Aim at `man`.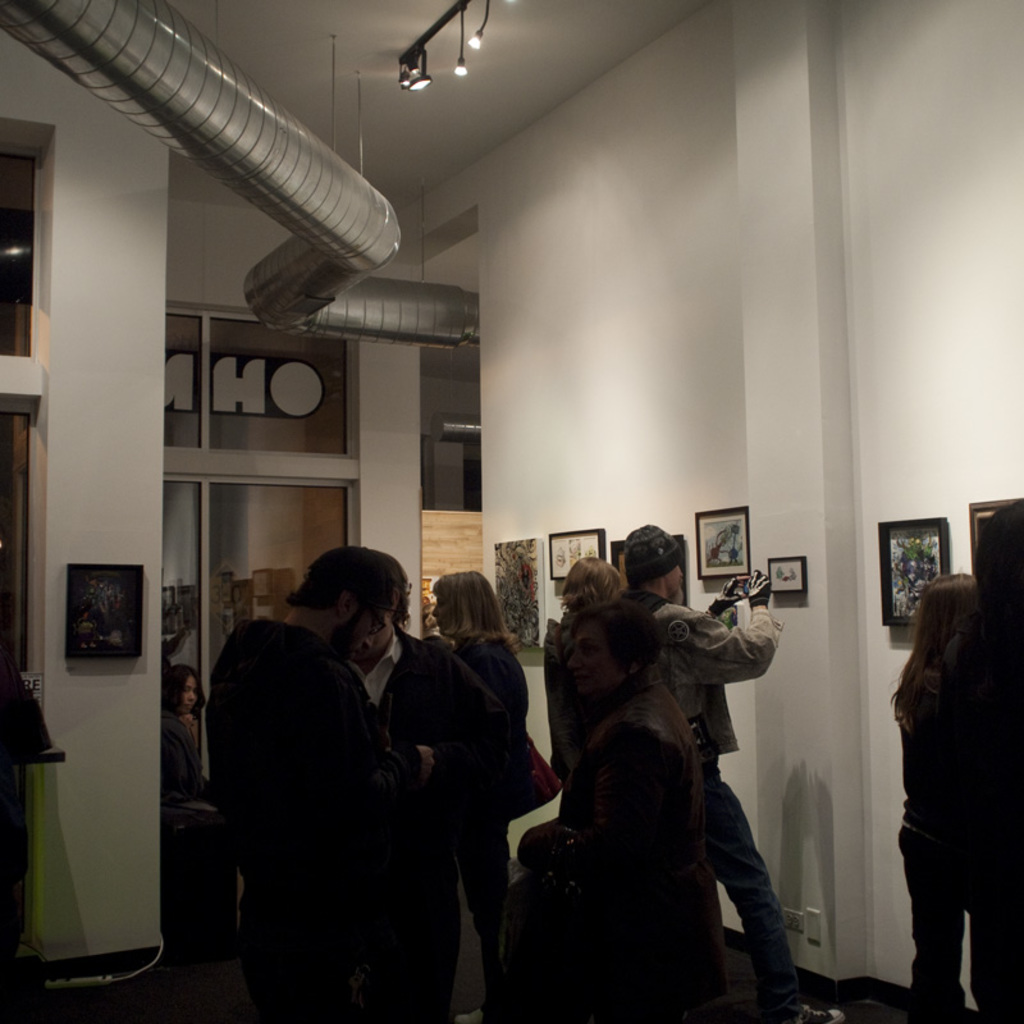
Aimed at region(184, 544, 445, 1016).
